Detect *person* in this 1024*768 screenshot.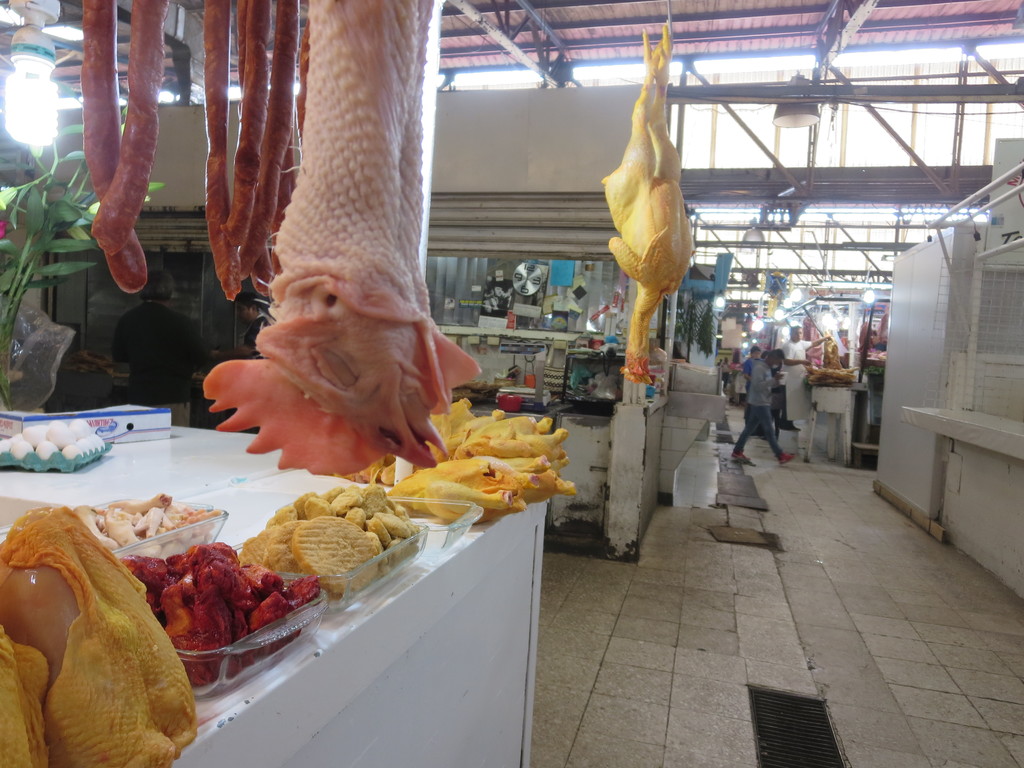
Detection: 742/346/761/422.
